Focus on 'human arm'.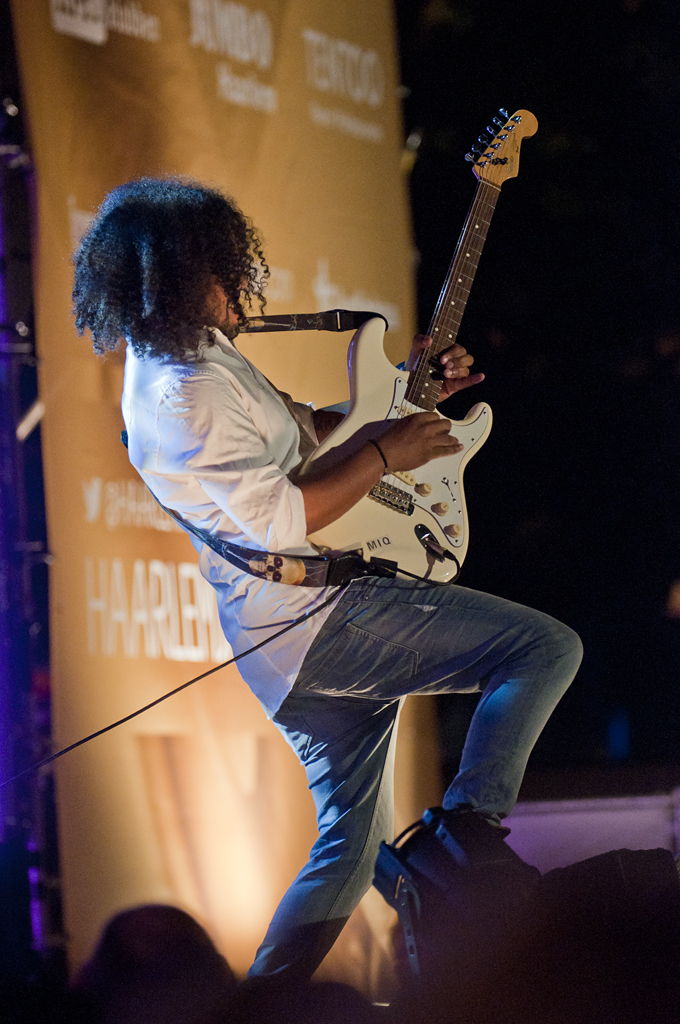
Focused at (left=290, top=328, right=500, bottom=446).
